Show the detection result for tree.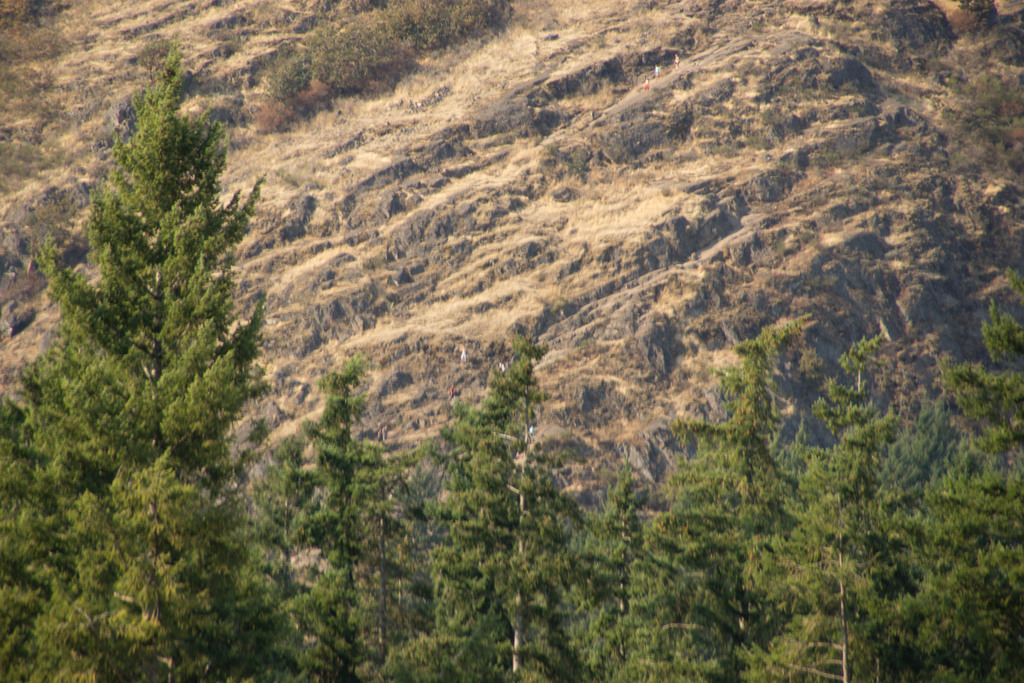
{"left": 864, "top": 397, "right": 1023, "bottom": 682}.
